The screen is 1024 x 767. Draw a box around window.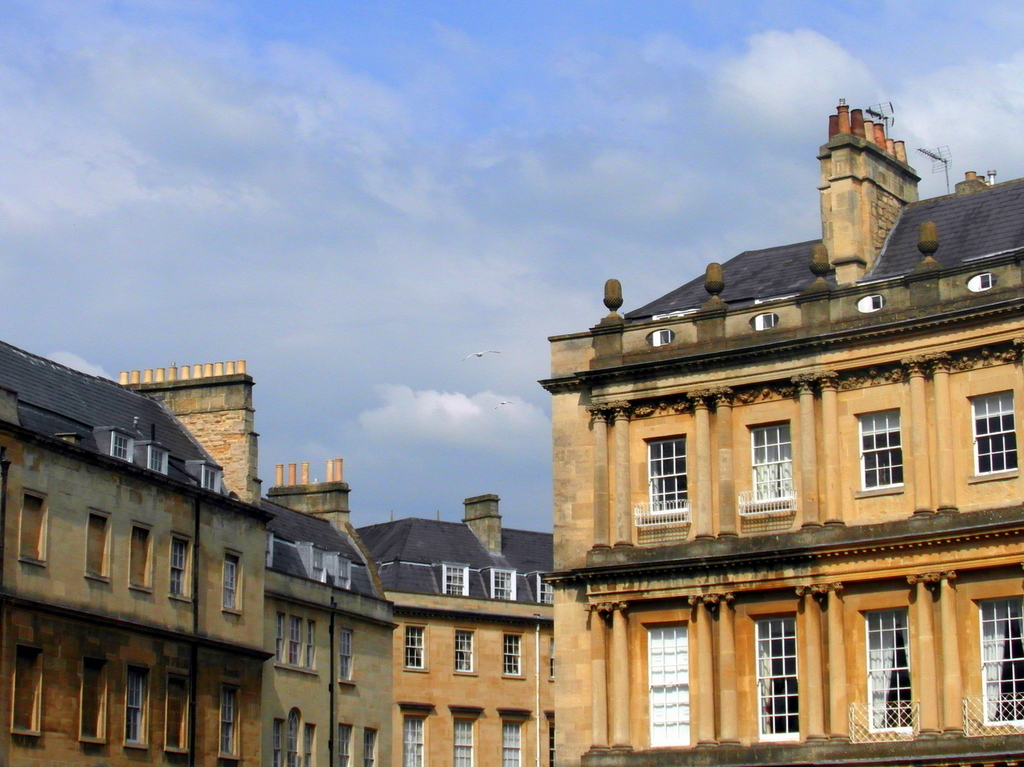
region(87, 511, 118, 589).
